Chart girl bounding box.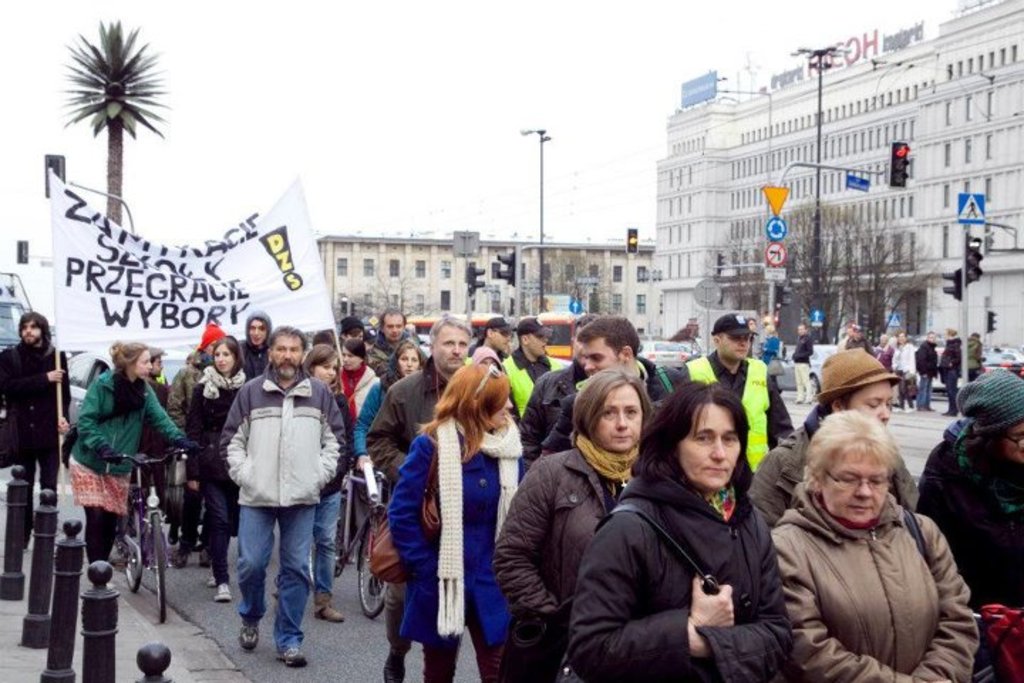
Charted: [x1=351, y1=342, x2=420, y2=468].
